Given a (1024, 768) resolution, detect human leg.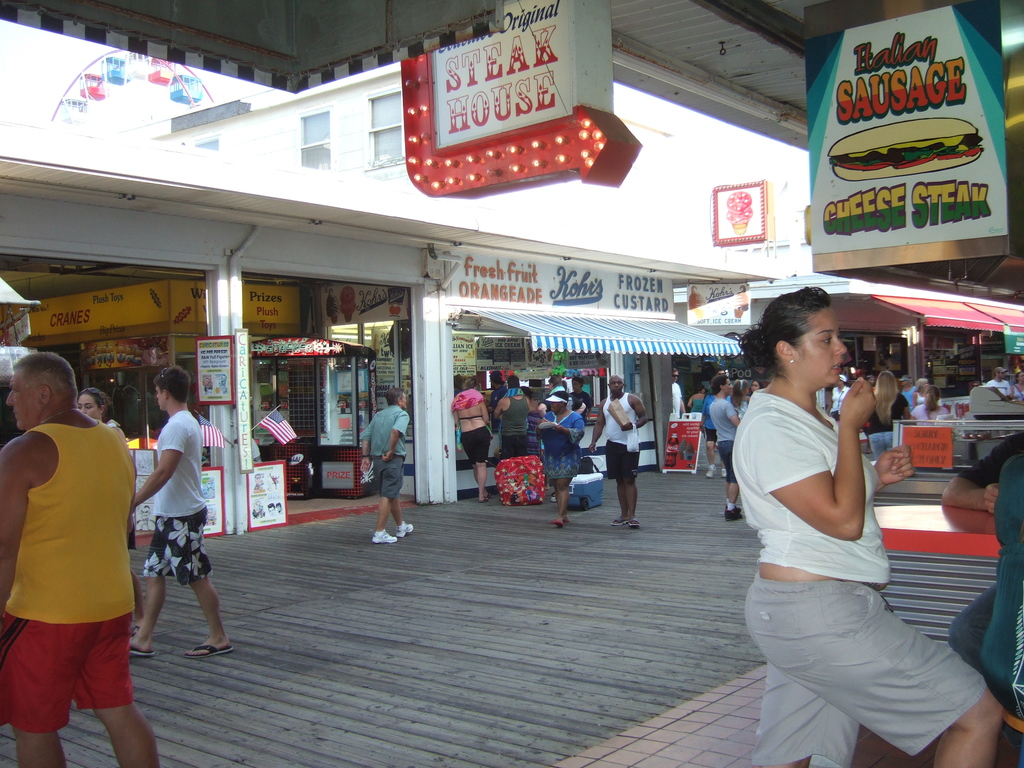
721/442/740/518.
